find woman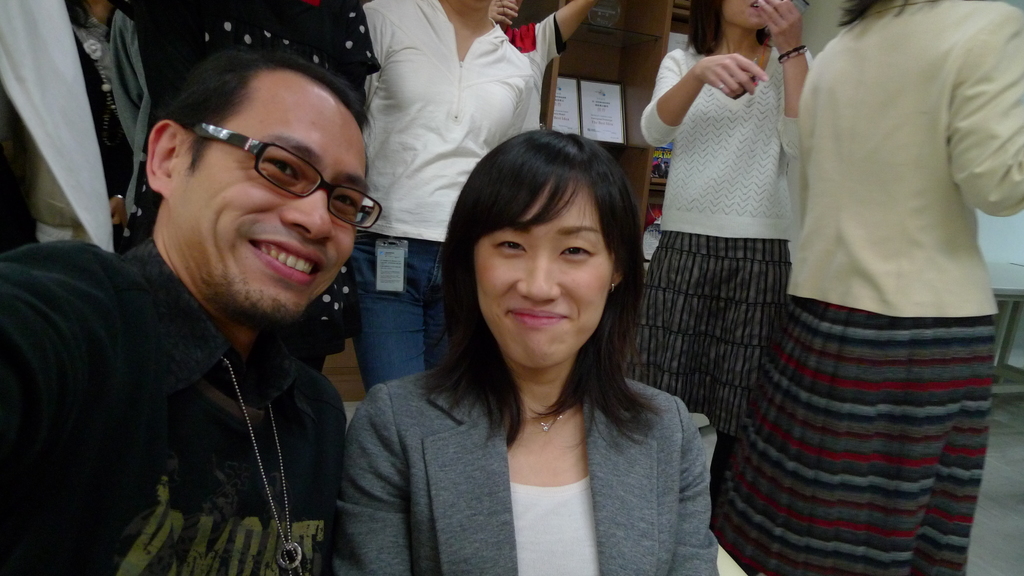
[625,0,817,431]
